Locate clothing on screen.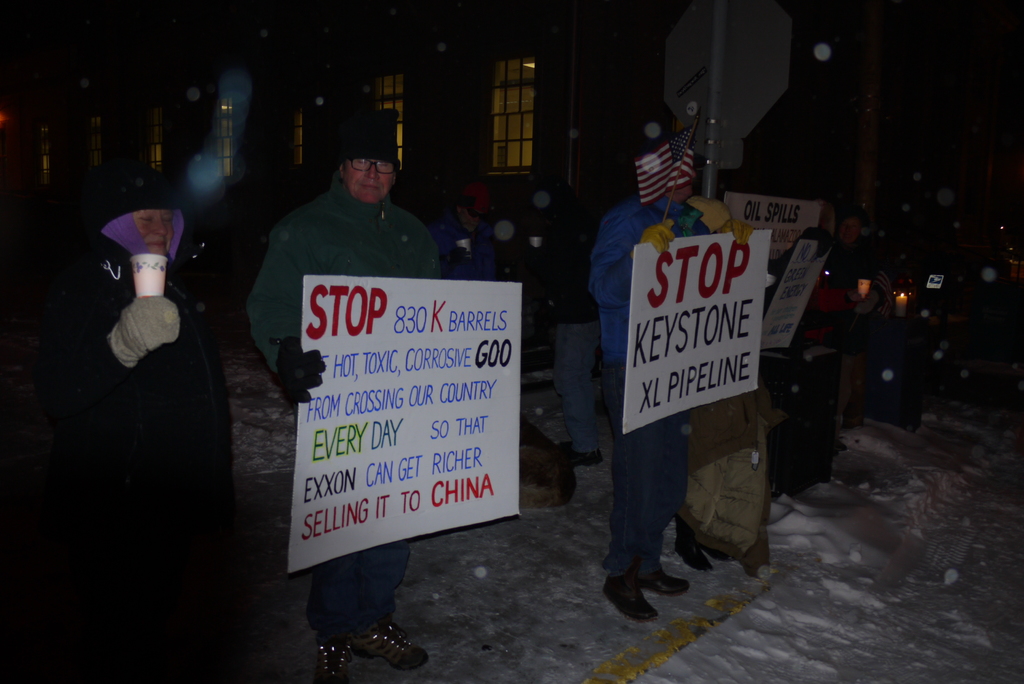
On screen at l=591, t=199, r=717, b=577.
